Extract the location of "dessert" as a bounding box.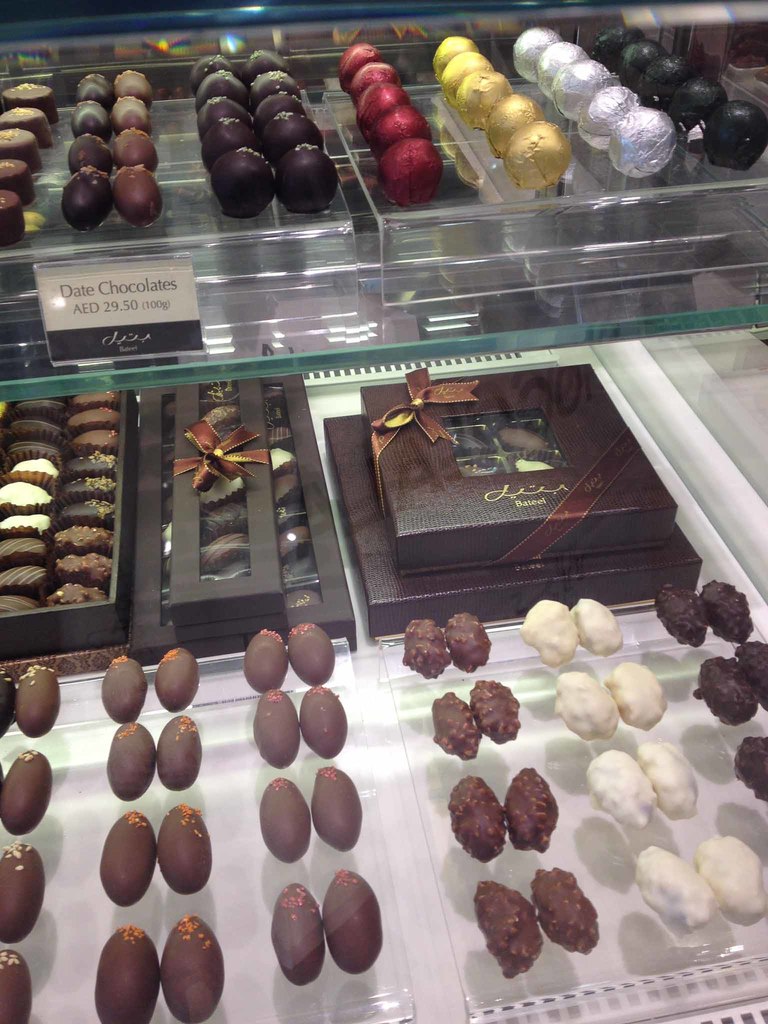
crop(549, 678, 621, 745).
